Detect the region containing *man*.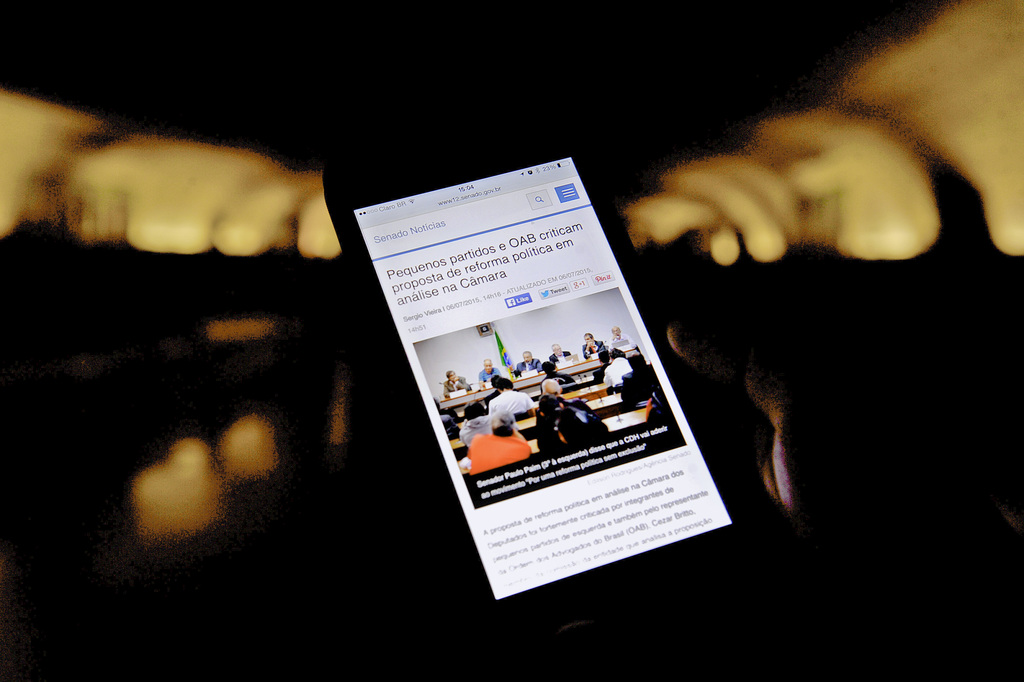
<box>603,352,634,389</box>.
